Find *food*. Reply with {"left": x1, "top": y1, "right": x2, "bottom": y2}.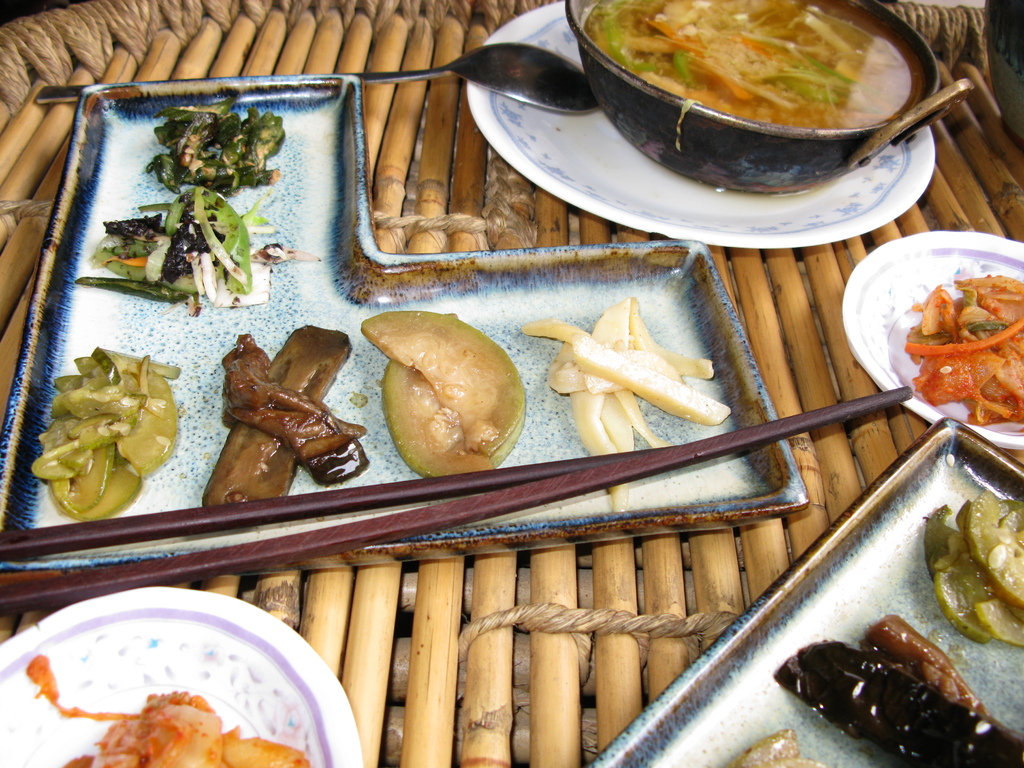
{"left": 997, "top": 726, "right": 1023, "bottom": 767}.
